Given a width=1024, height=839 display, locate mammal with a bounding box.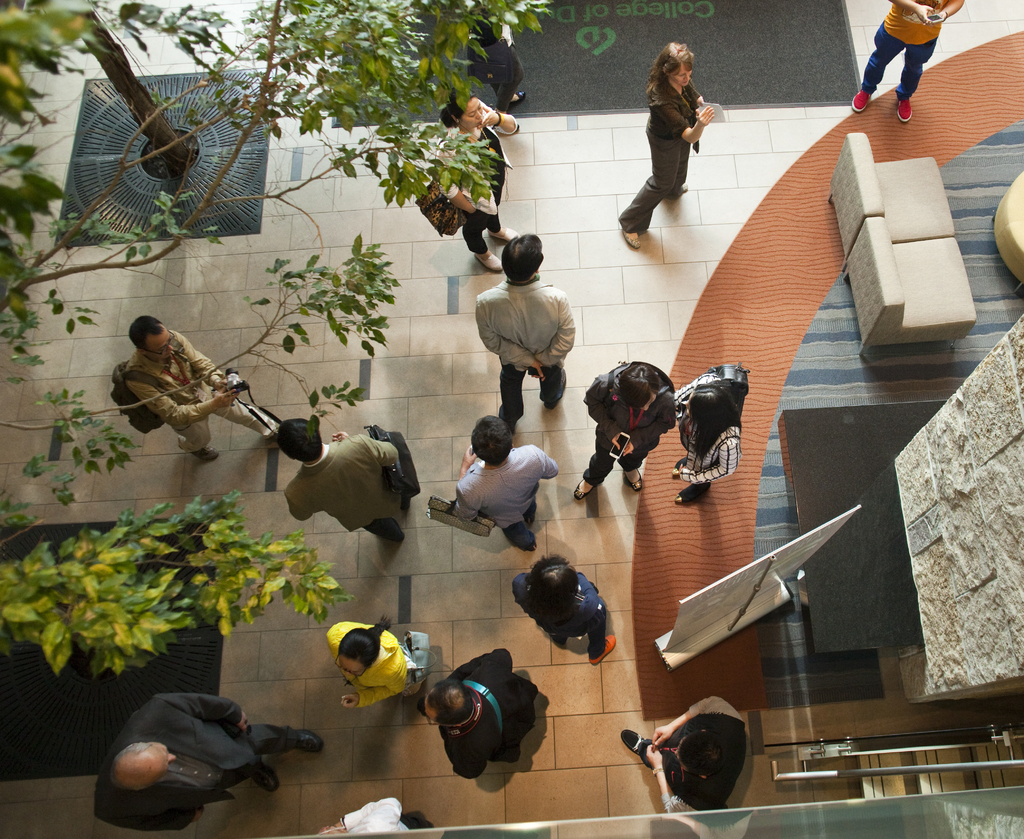
Located: 124 309 281 460.
